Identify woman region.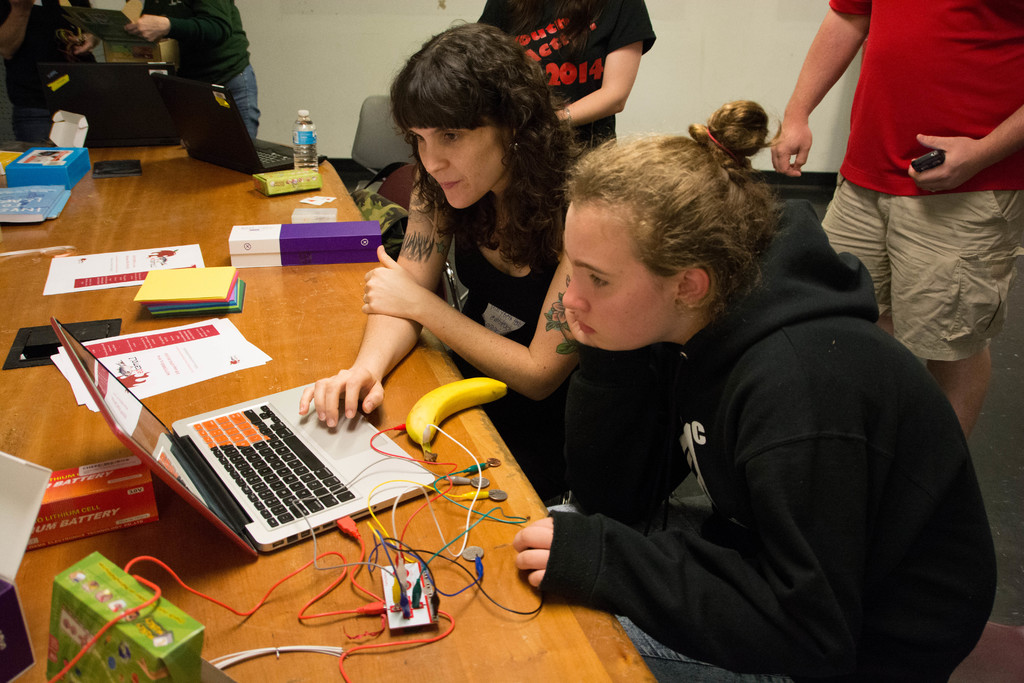
Region: {"left": 516, "top": 97, "right": 1004, "bottom": 682}.
